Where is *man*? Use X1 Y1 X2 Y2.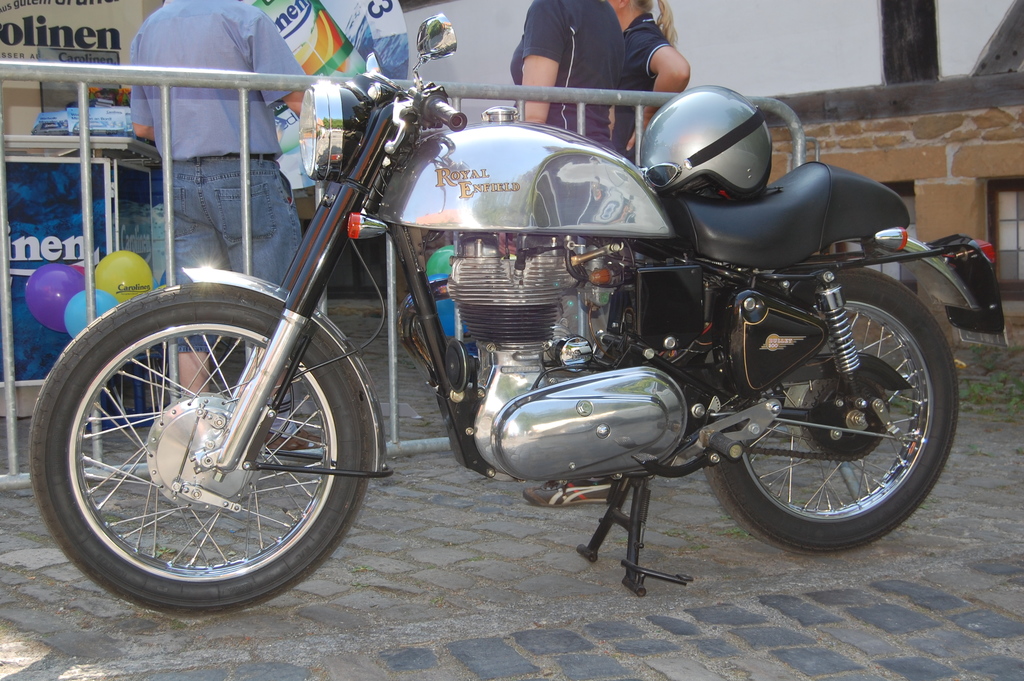
127 0 307 461.
